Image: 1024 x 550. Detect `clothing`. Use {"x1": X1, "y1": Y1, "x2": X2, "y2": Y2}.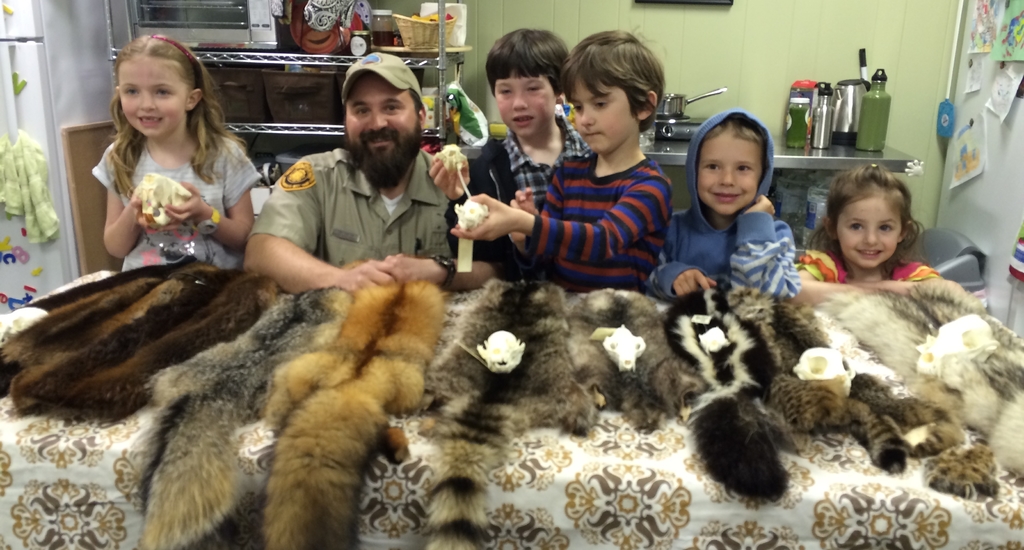
{"x1": 83, "y1": 105, "x2": 256, "y2": 260}.
